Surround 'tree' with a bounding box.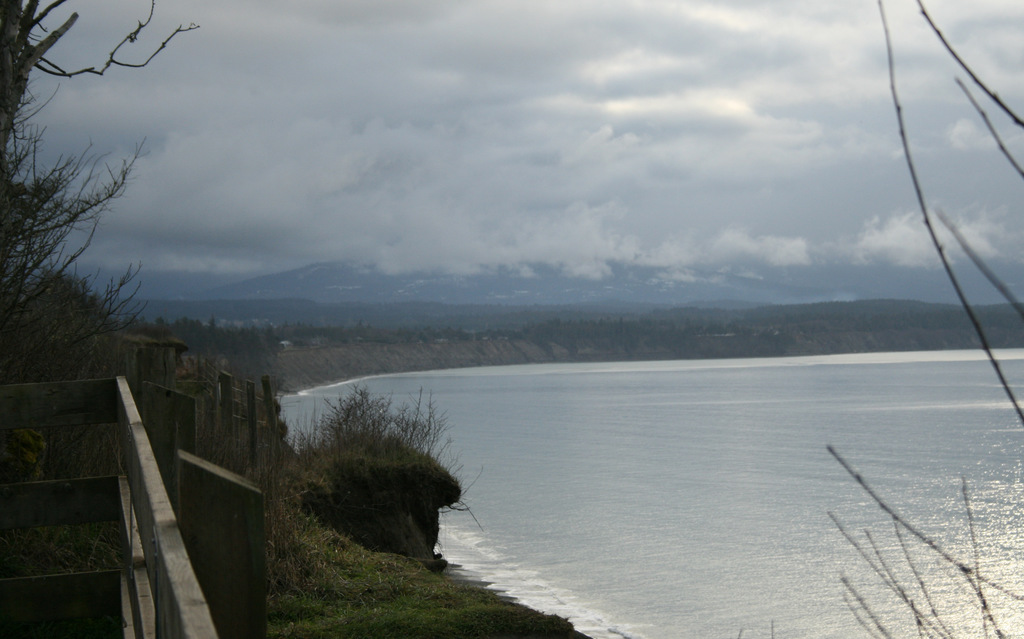
<box>0,0,276,505</box>.
